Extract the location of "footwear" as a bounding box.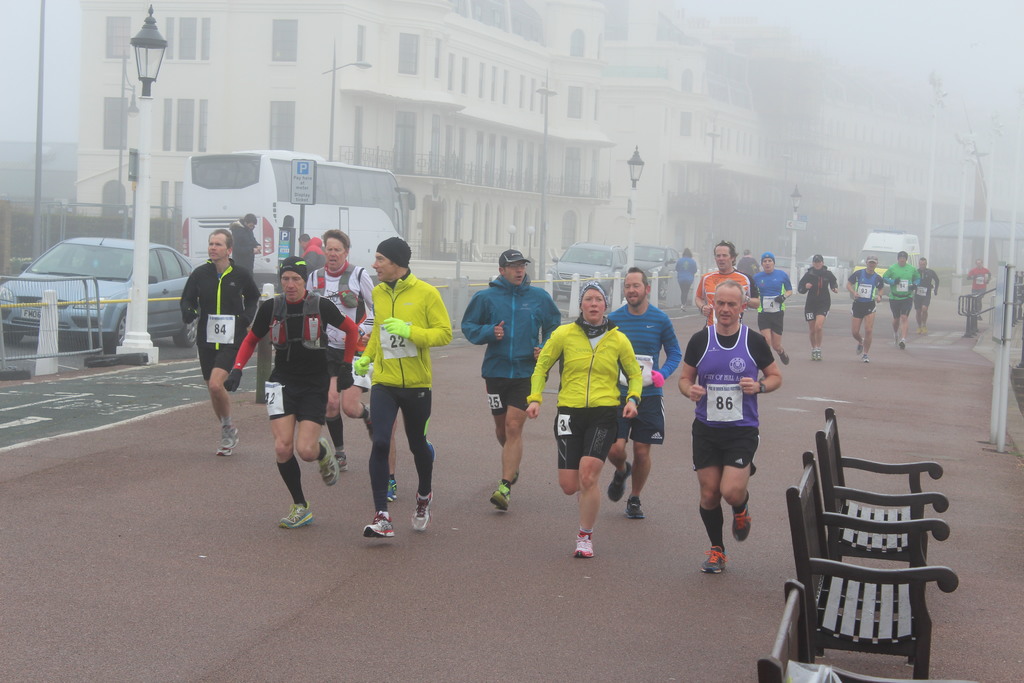
<box>365,401,372,442</box>.
